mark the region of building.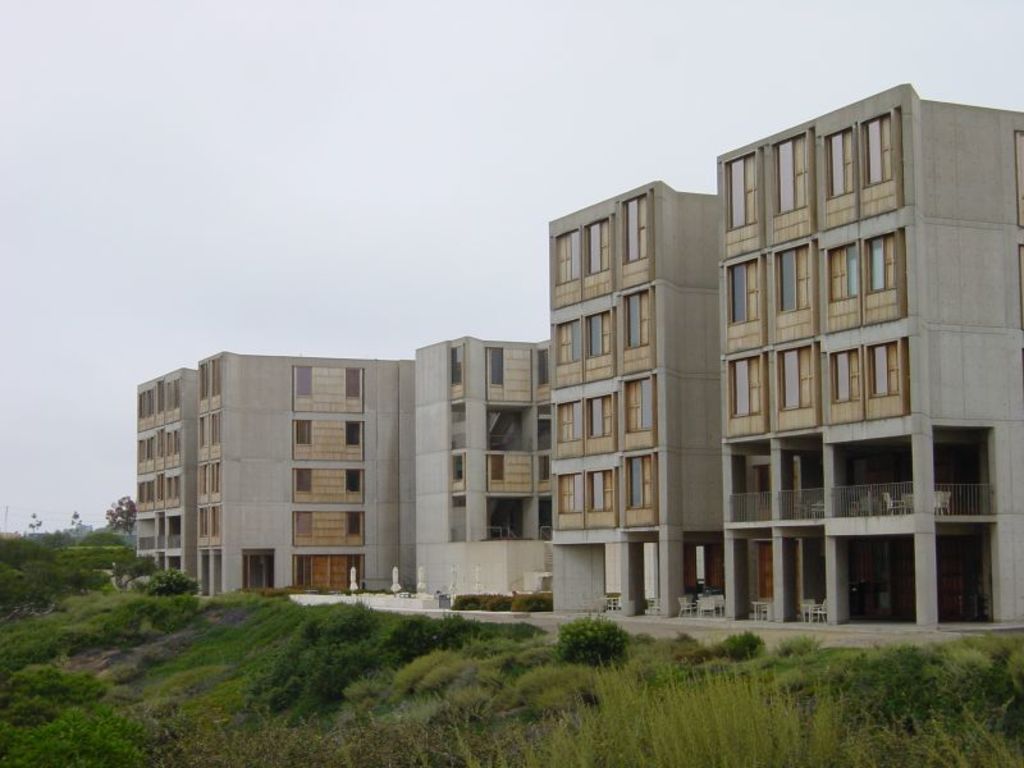
Region: l=132, t=365, r=197, b=591.
